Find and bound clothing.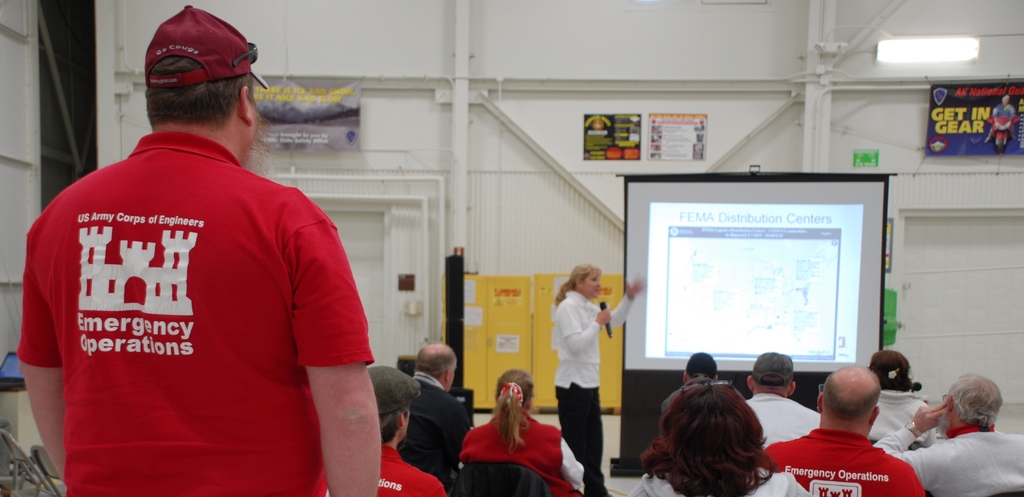
Bound: (left=873, top=427, right=1023, bottom=496).
